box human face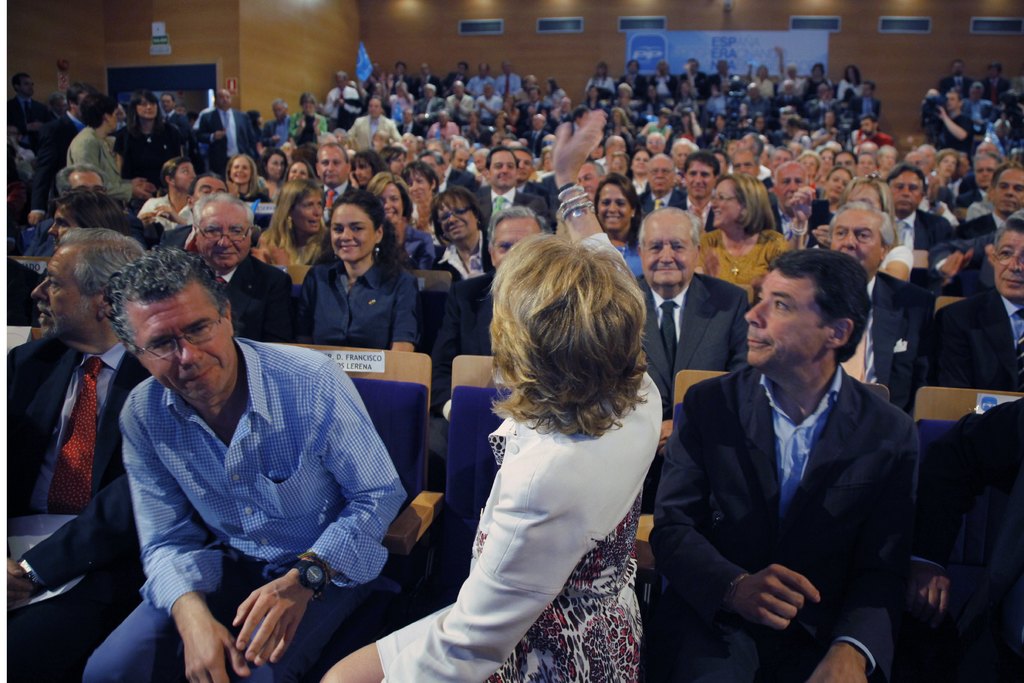
(574,161,596,194)
